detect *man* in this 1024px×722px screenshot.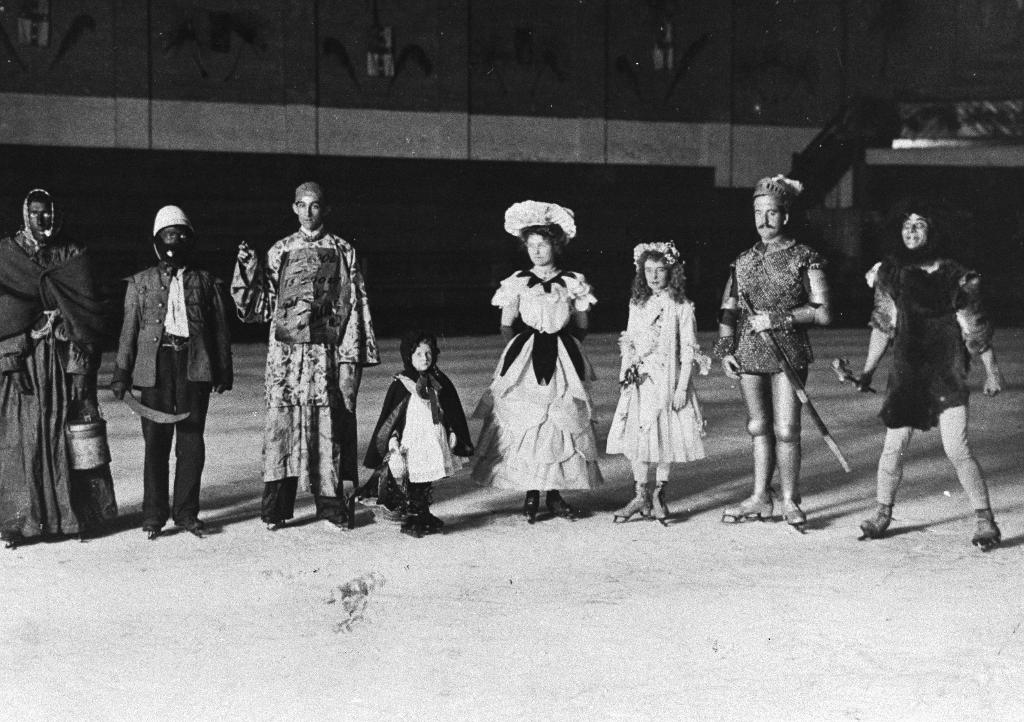
Detection: [712,173,833,521].
